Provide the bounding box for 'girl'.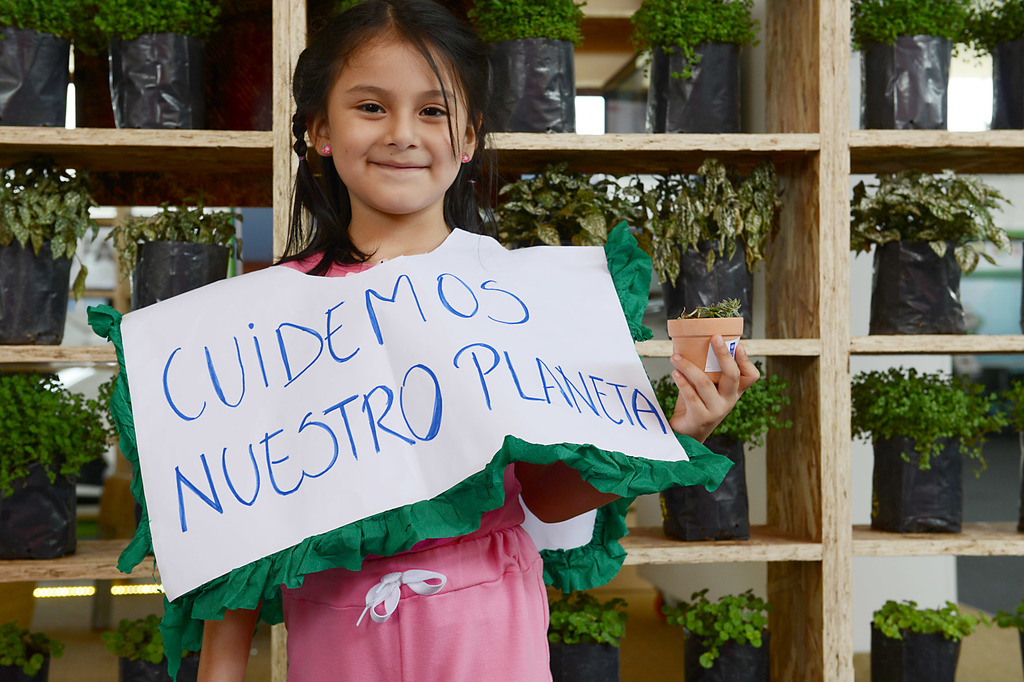
[200, 0, 763, 681].
